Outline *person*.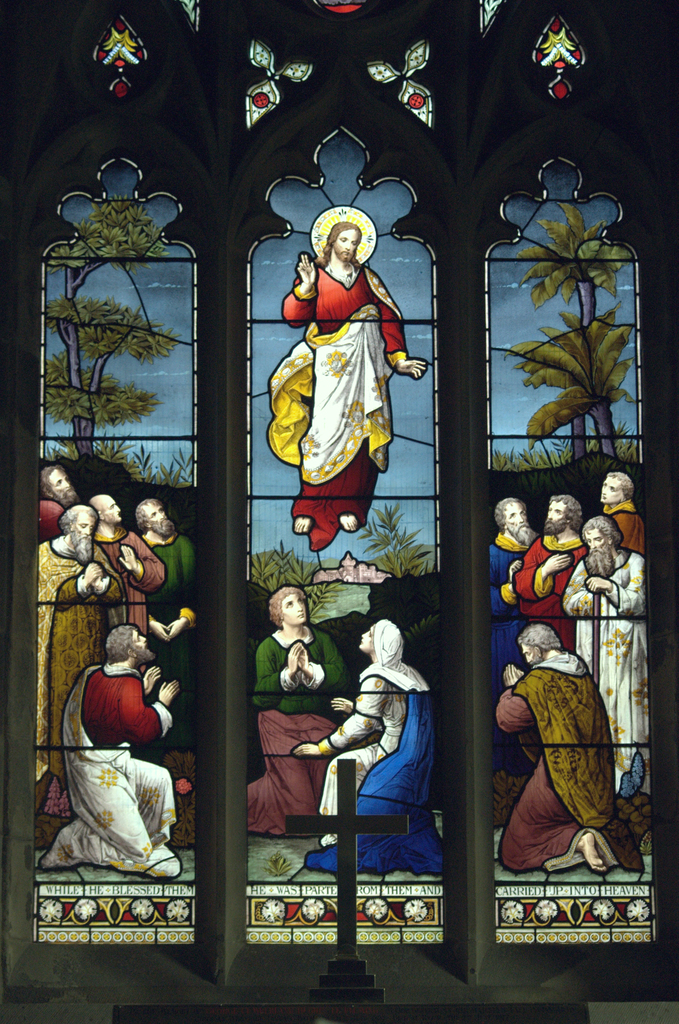
Outline: left=241, top=578, right=351, bottom=842.
